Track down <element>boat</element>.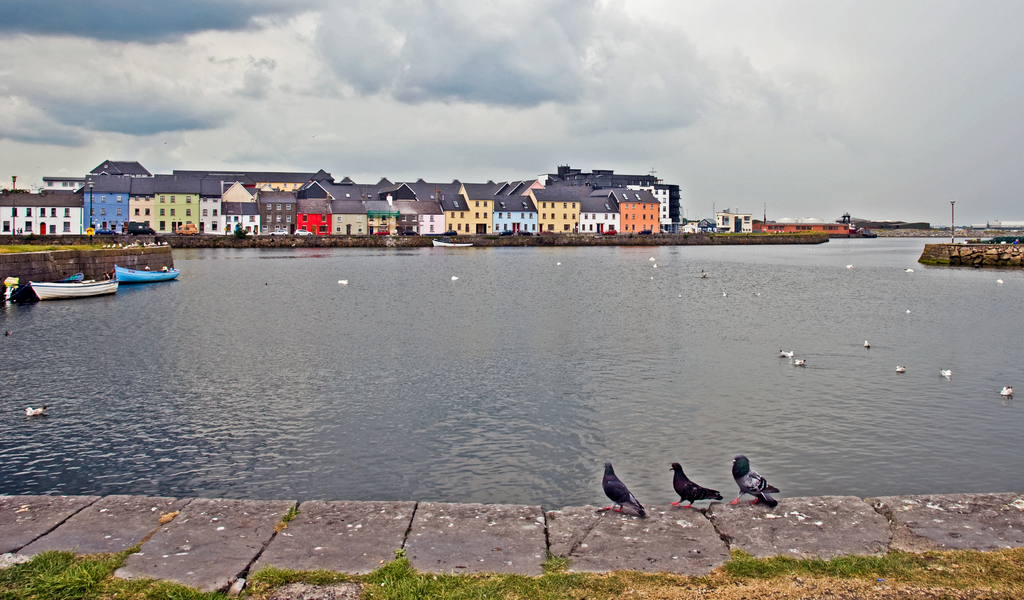
Tracked to bbox=(19, 281, 122, 299).
